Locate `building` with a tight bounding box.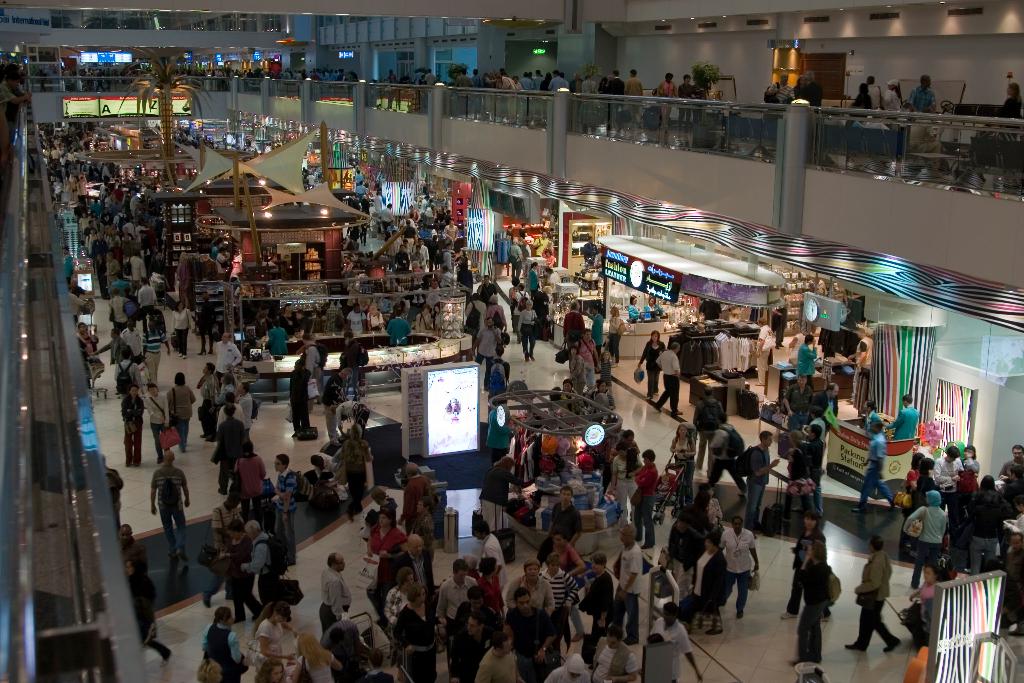
0/0/1023/682.
